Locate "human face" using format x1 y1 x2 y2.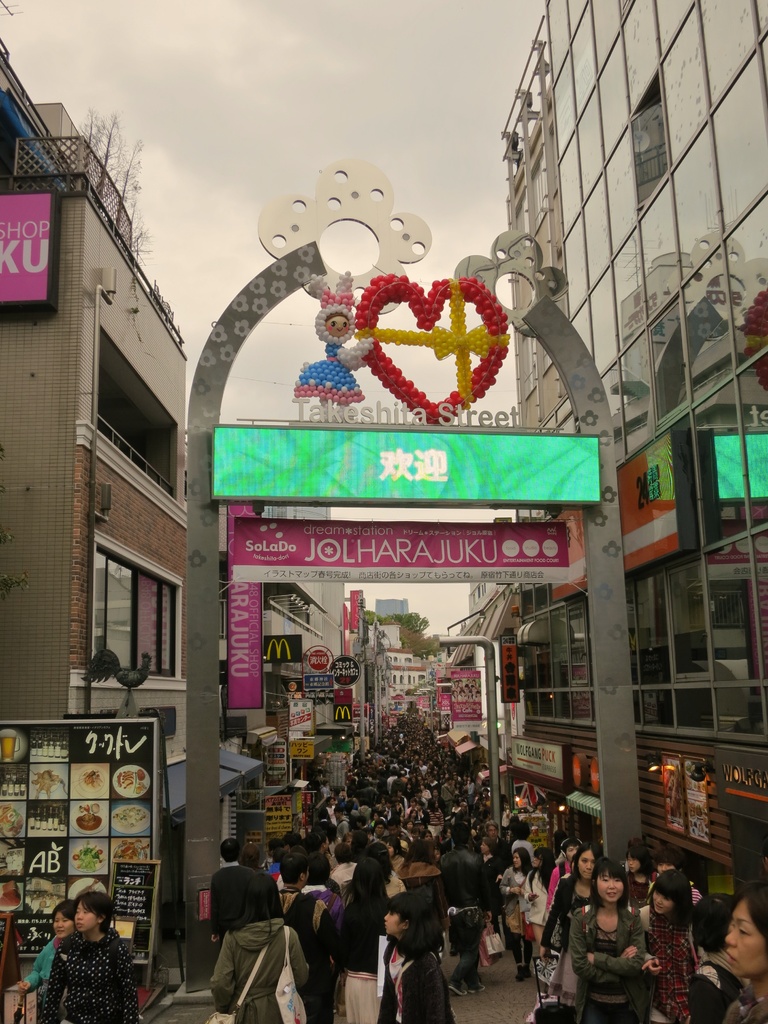
645 881 662 920.
